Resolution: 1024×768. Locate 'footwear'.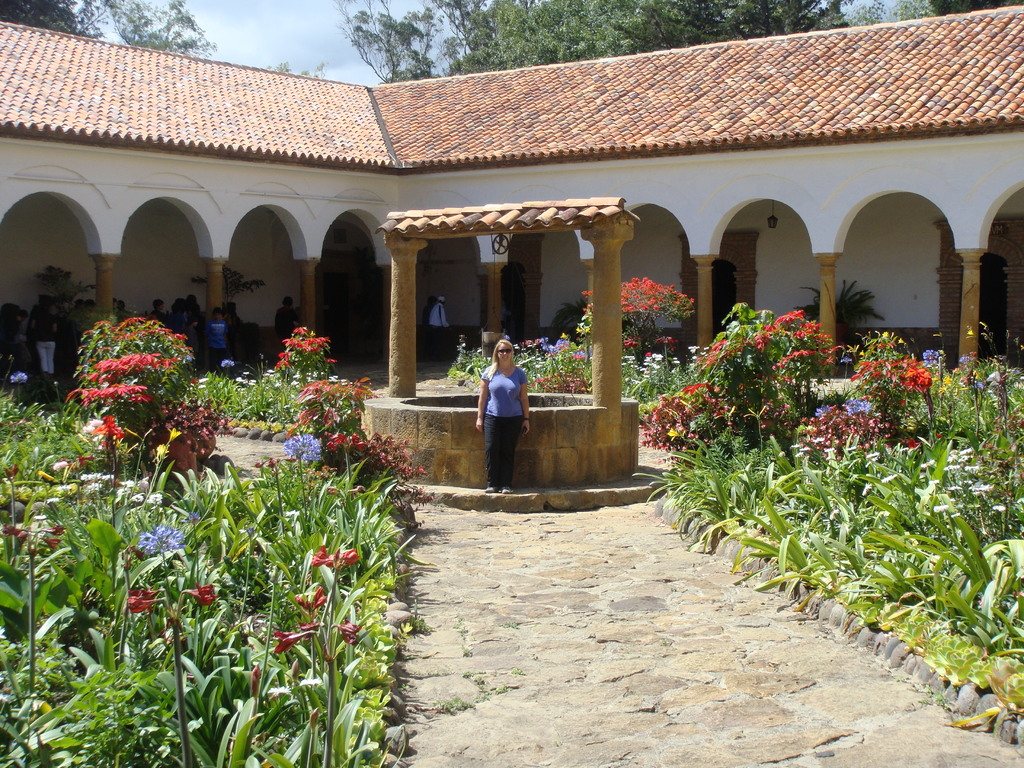
locate(488, 483, 500, 492).
